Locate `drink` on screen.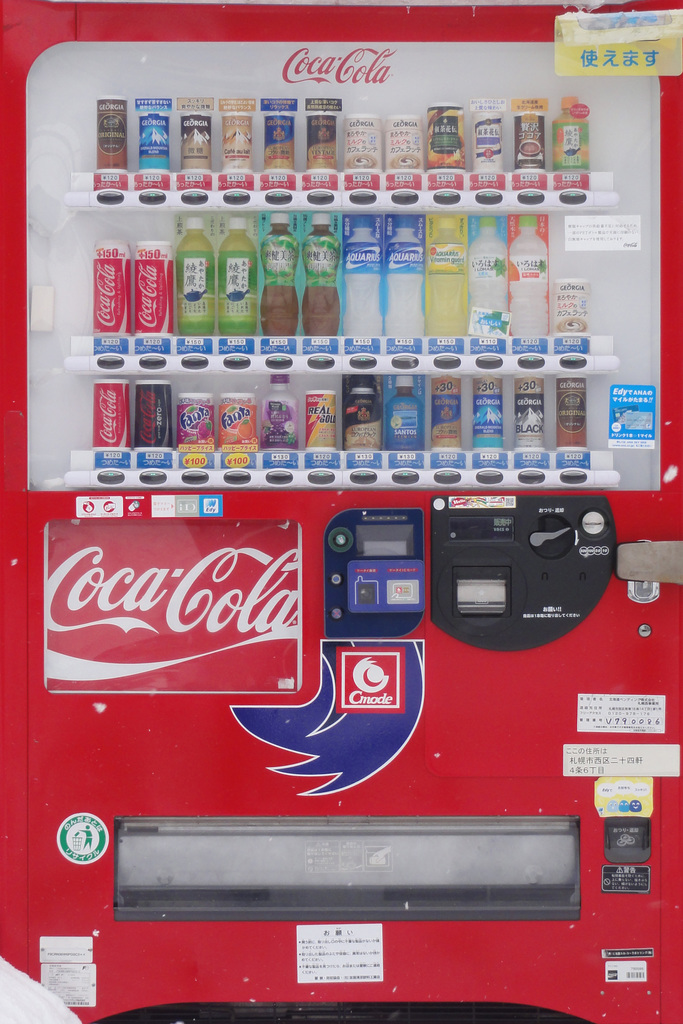
On screen at crop(340, 372, 382, 452).
